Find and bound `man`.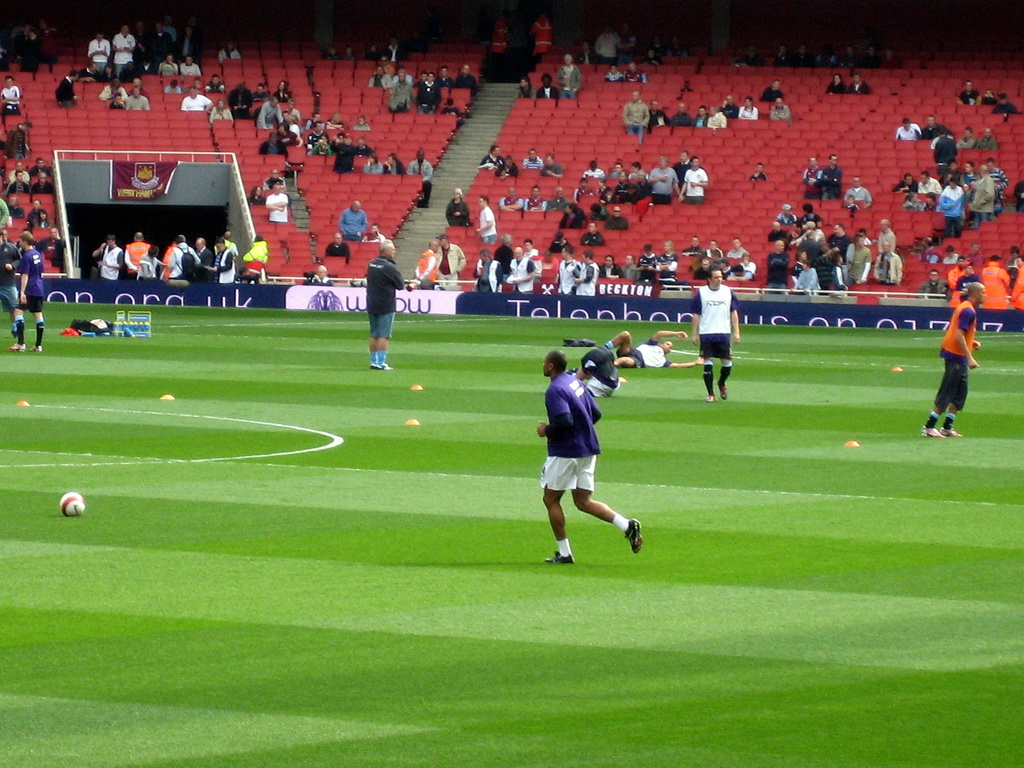
Bound: l=497, t=186, r=522, b=210.
